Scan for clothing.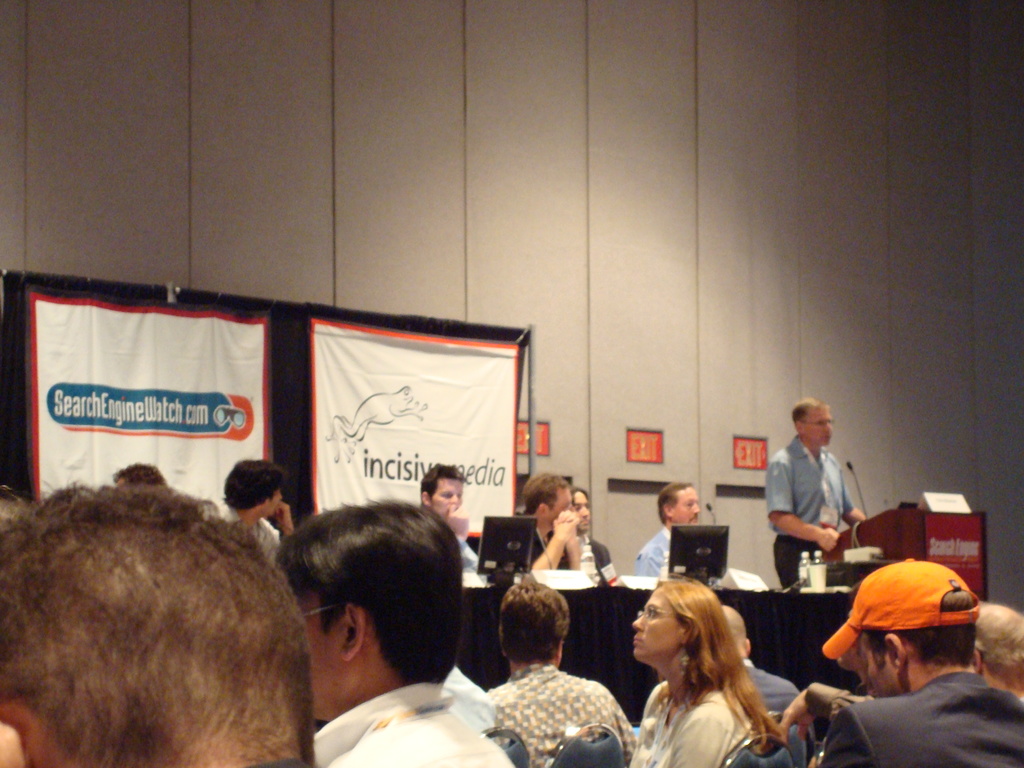
Scan result: l=314, t=682, r=520, b=767.
